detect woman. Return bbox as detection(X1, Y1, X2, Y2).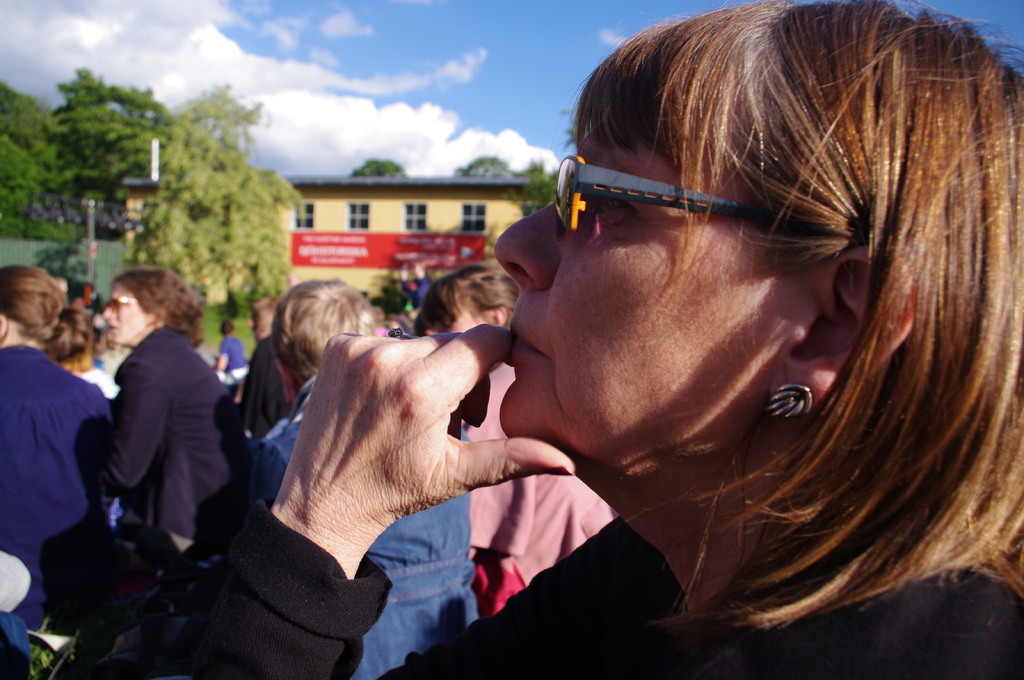
detection(105, 261, 253, 583).
